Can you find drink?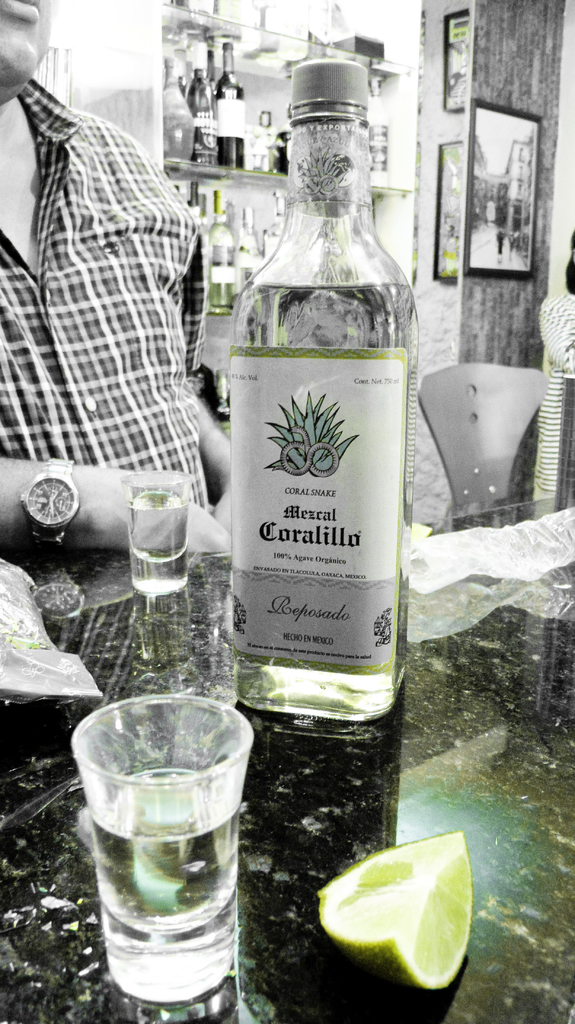
Yes, bounding box: x1=91, y1=765, x2=241, y2=939.
